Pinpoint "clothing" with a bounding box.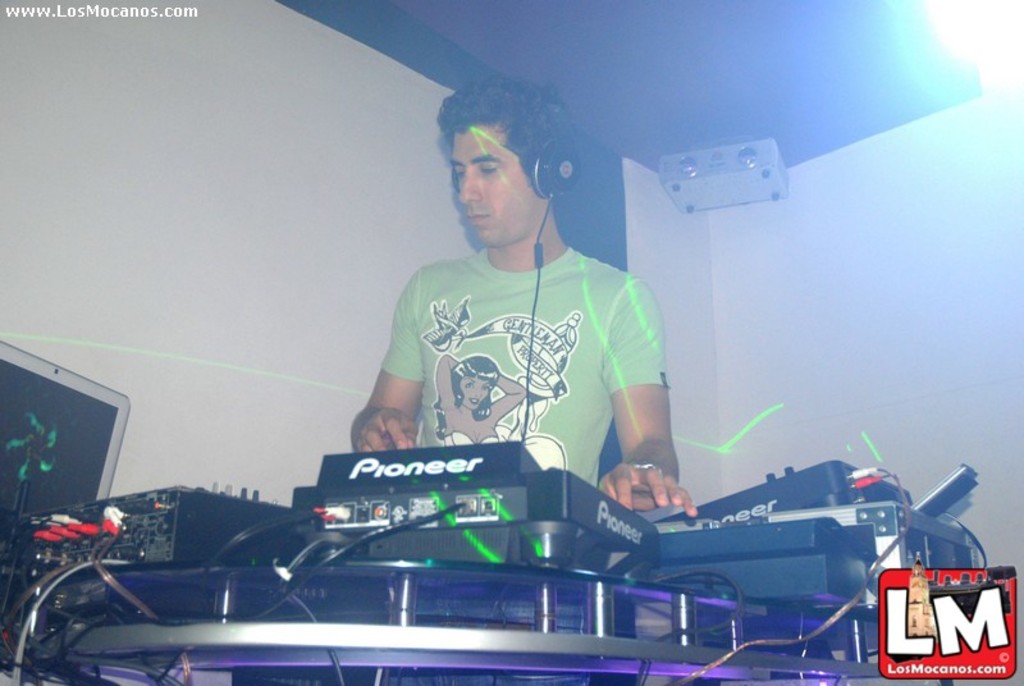
{"x1": 378, "y1": 244, "x2": 667, "y2": 685}.
